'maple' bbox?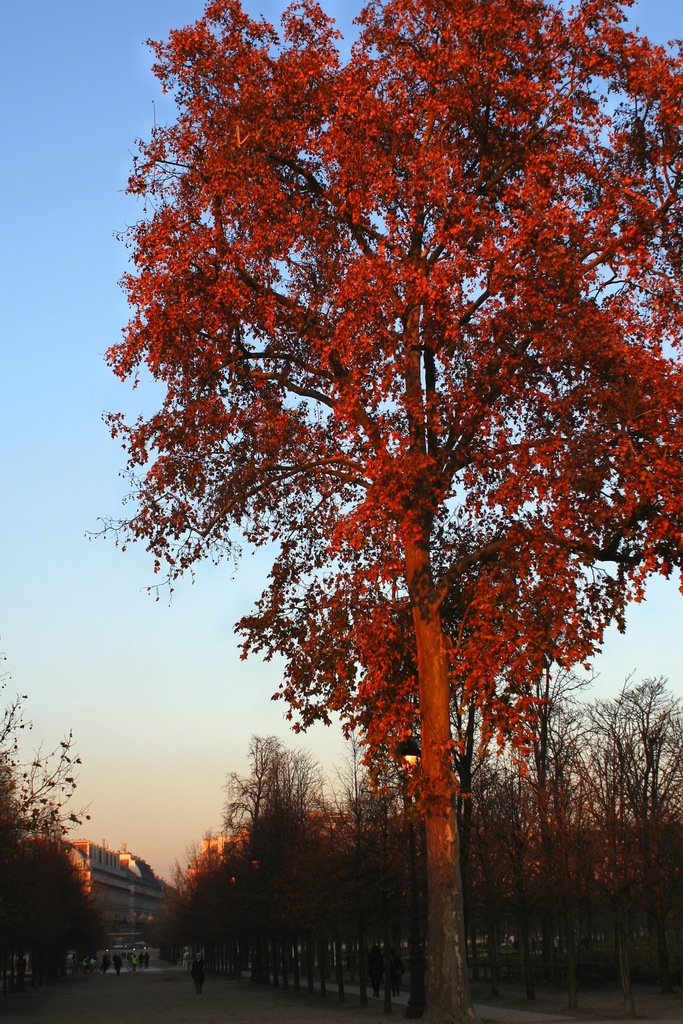
detection(308, 792, 330, 981)
